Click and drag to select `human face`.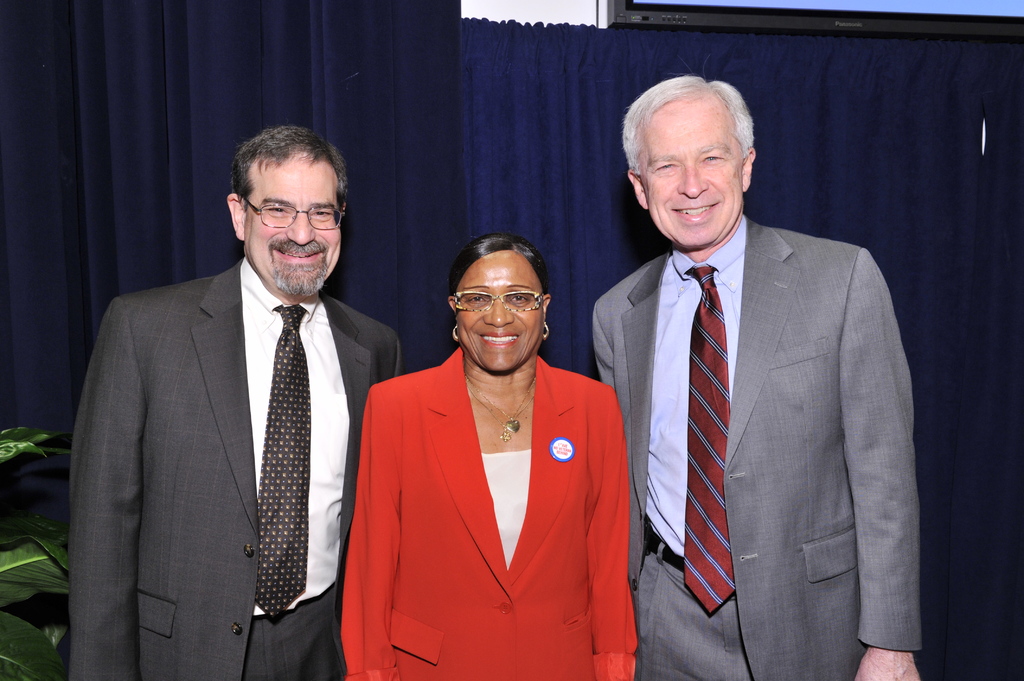
Selection: <bbox>643, 85, 745, 248</bbox>.
